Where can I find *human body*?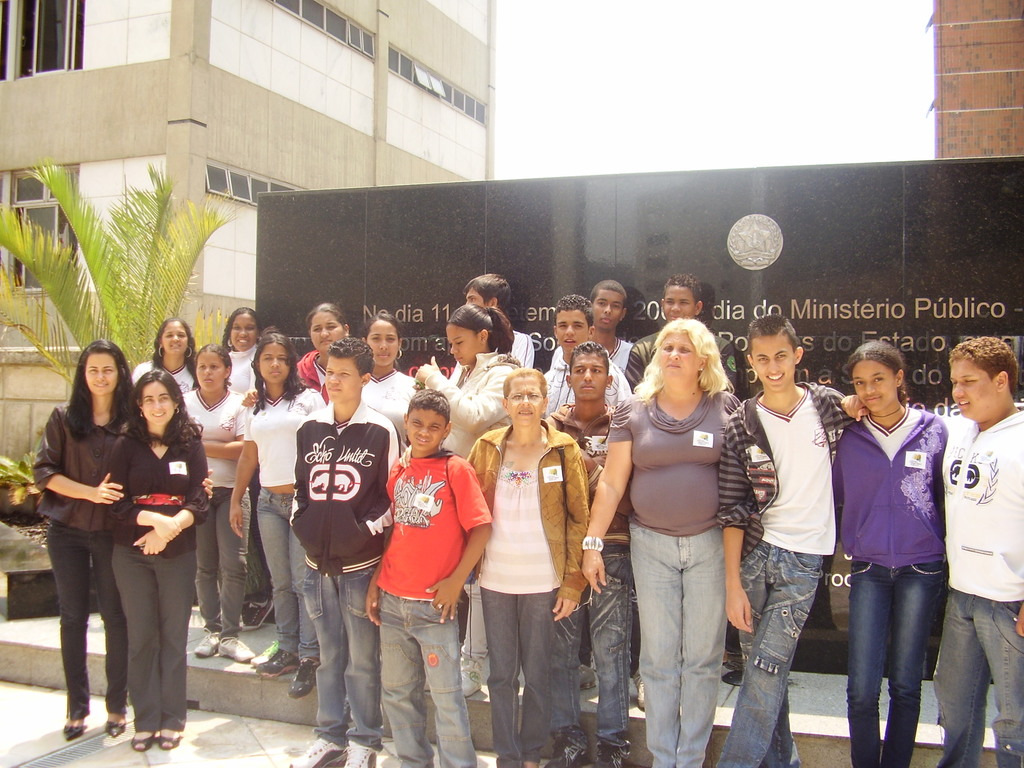
You can find it at bbox(604, 294, 758, 761).
